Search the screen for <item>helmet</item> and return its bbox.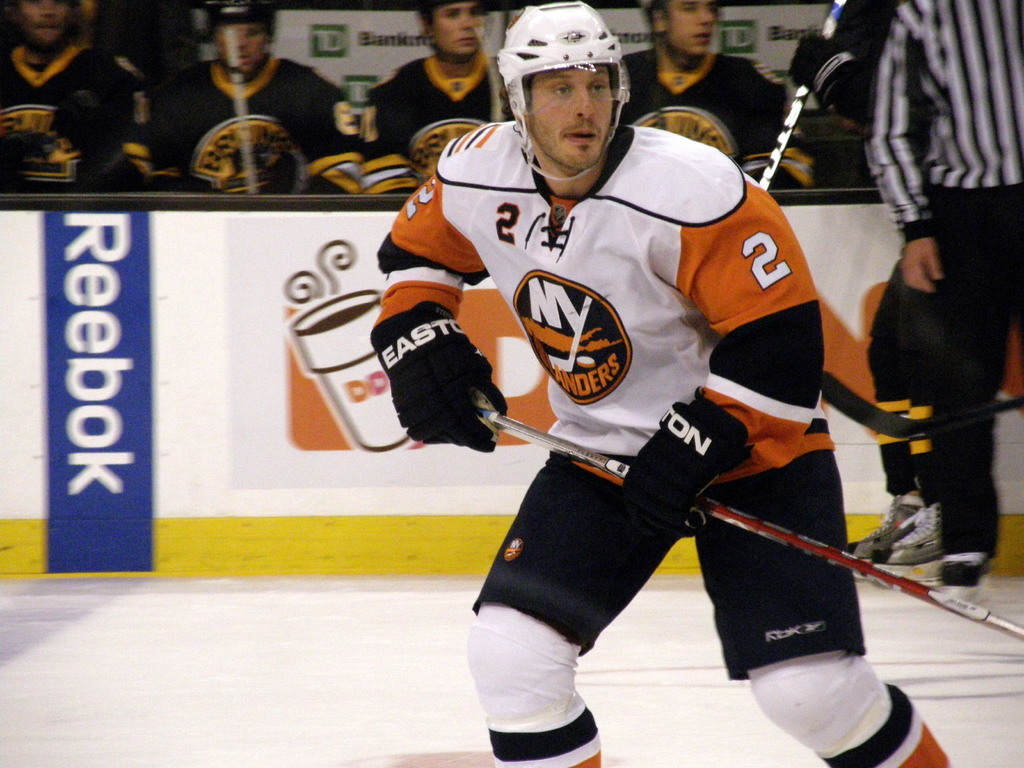
Found: (left=491, top=15, right=641, bottom=179).
